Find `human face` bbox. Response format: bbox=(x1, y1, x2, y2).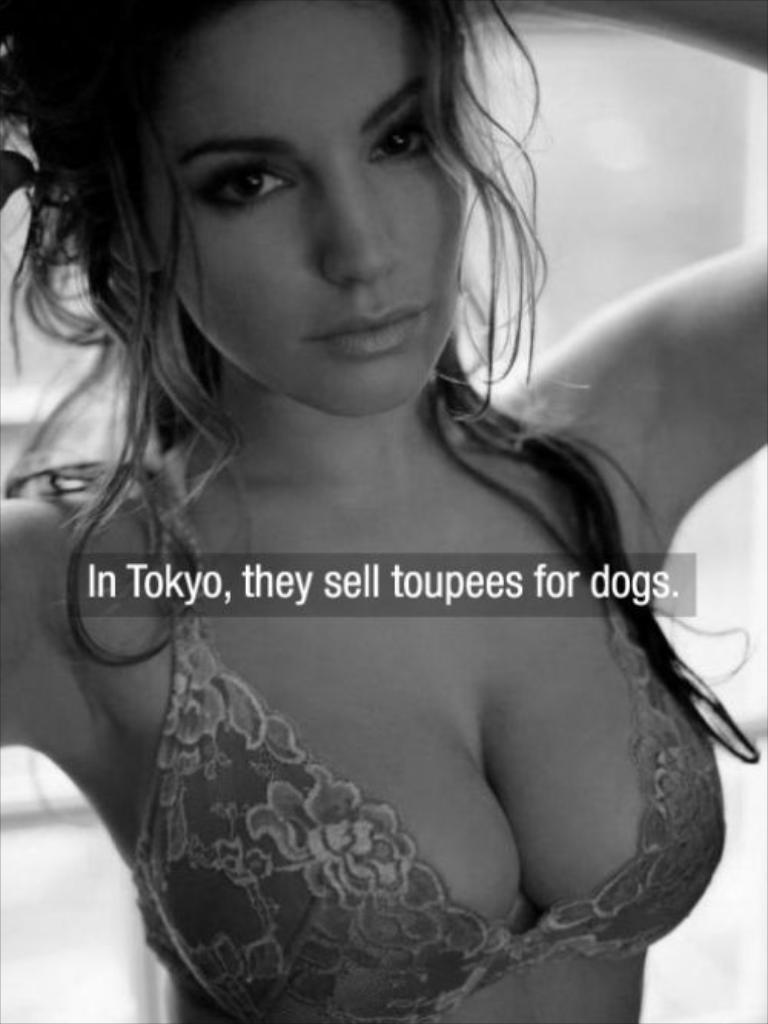
bbox=(118, 0, 481, 419).
